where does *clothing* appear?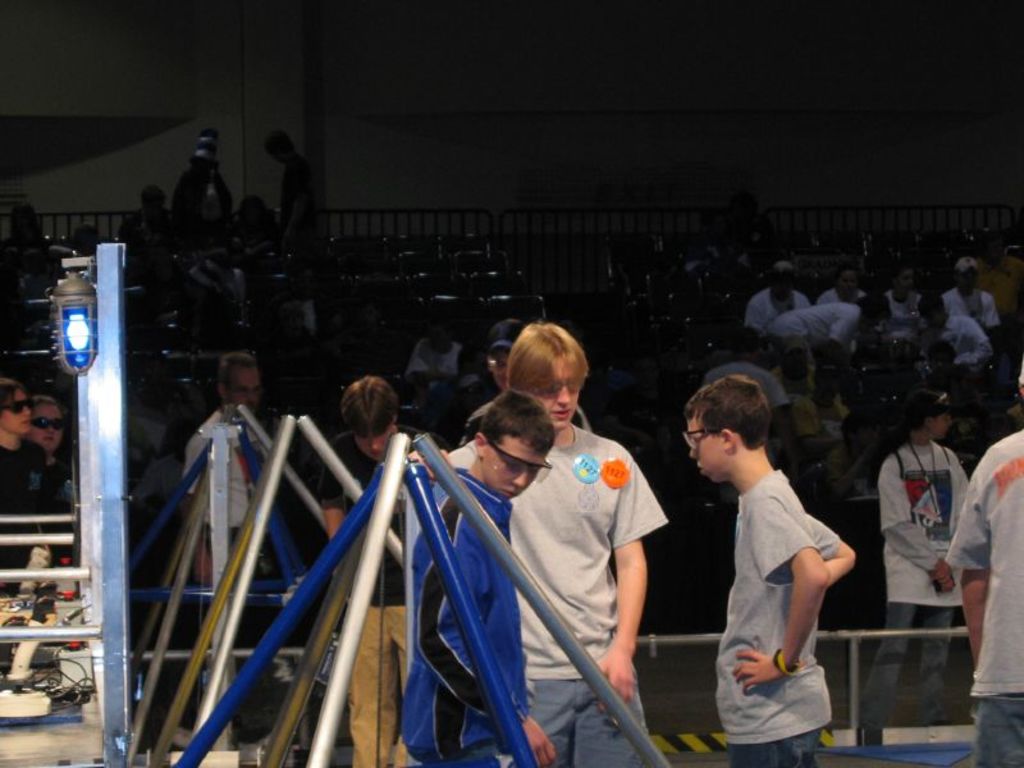
Appears at select_region(940, 425, 1023, 767).
